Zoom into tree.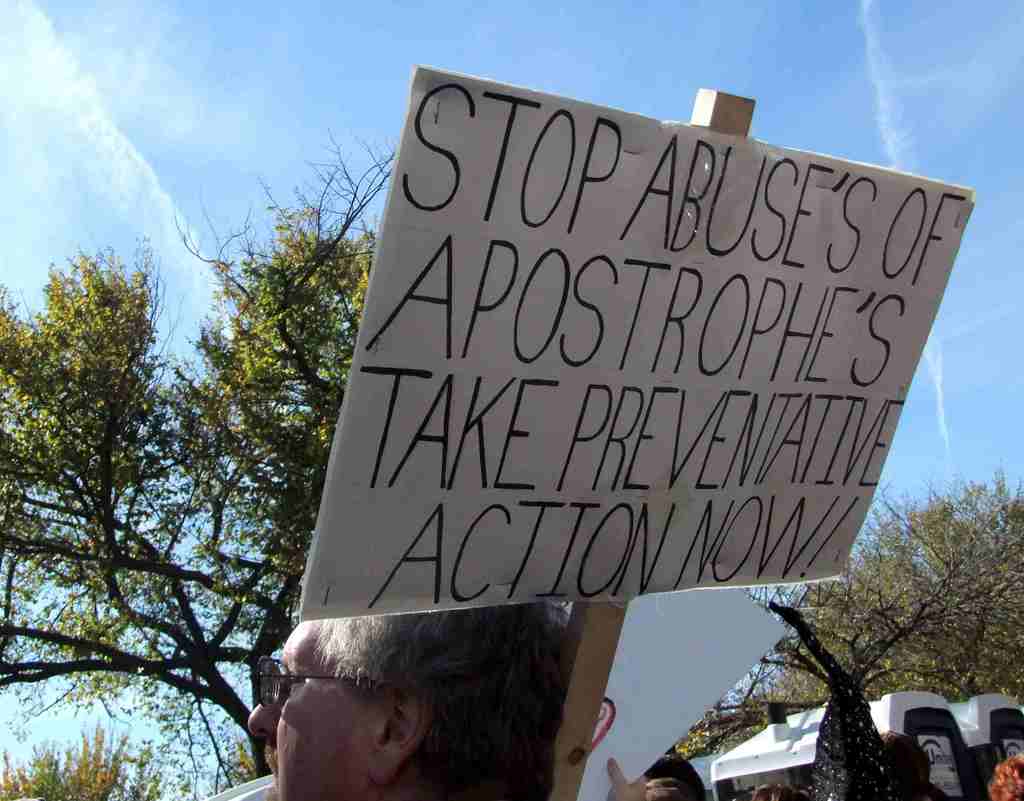
Zoom target: (x1=14, y1=182, x2=254, y2=800).
